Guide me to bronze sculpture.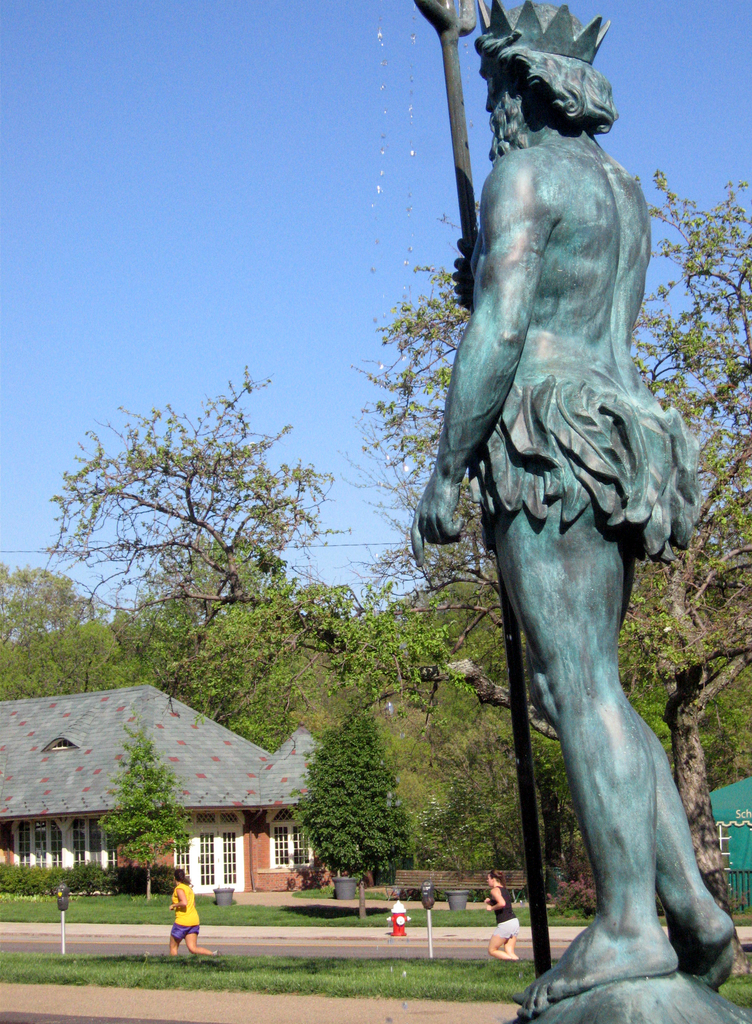
Guidance: <region>449, 154, 737, 997</region>.
